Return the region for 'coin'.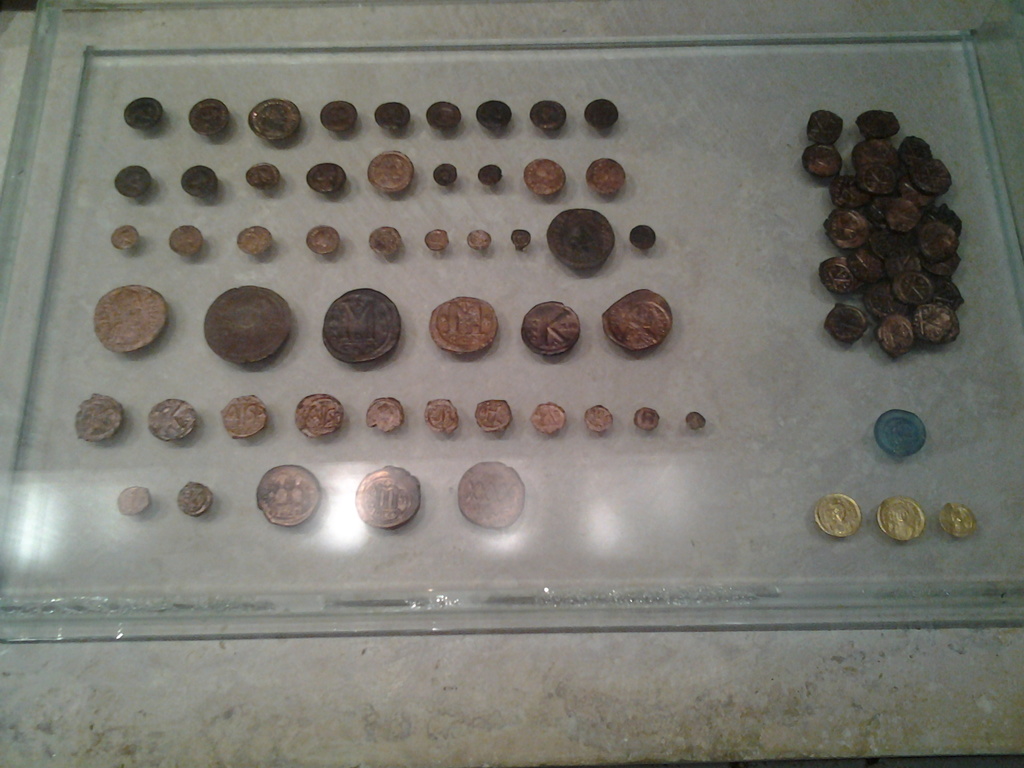
<bbox>362, 399, 408, 434</bbox>.
